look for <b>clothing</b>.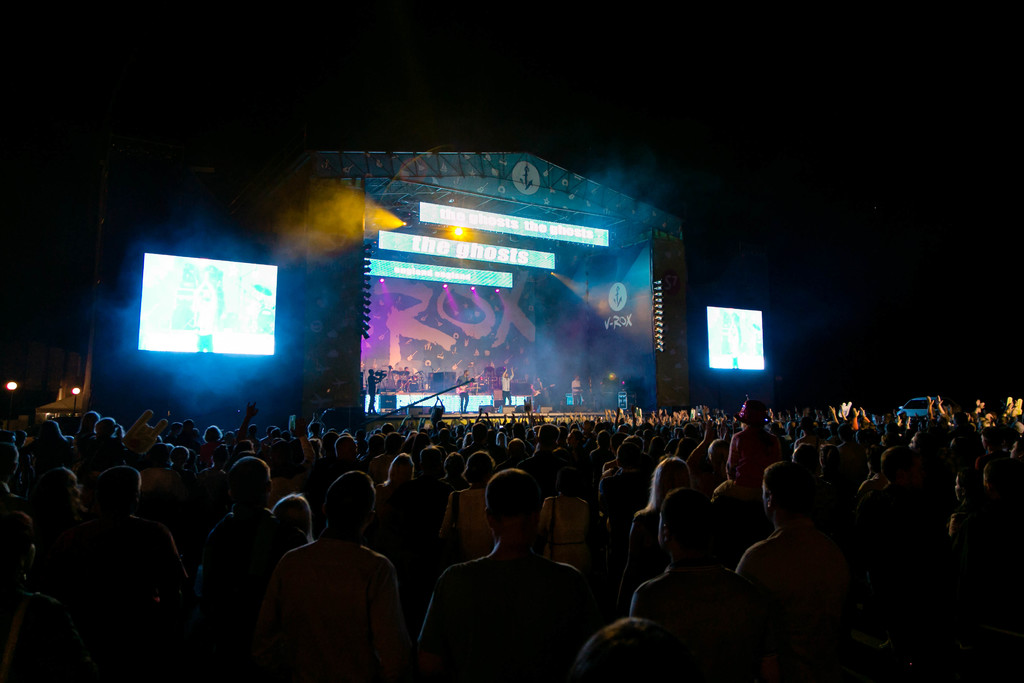
Found: box=[253, 513, 415, 675].
